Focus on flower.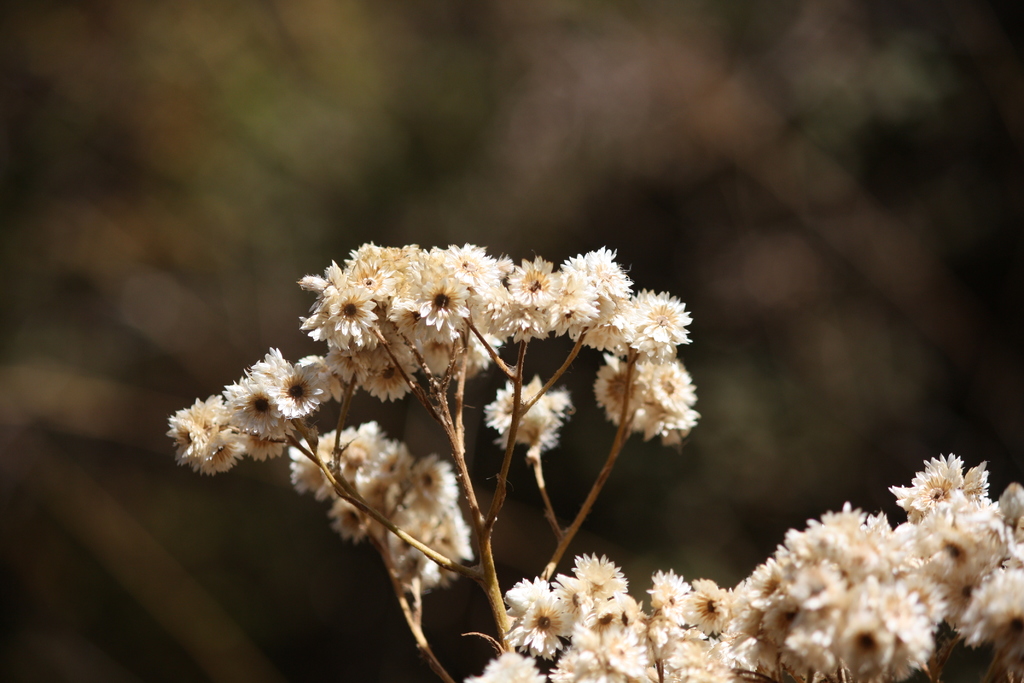
Focused at bbox=(513, 579, 595, 666).
